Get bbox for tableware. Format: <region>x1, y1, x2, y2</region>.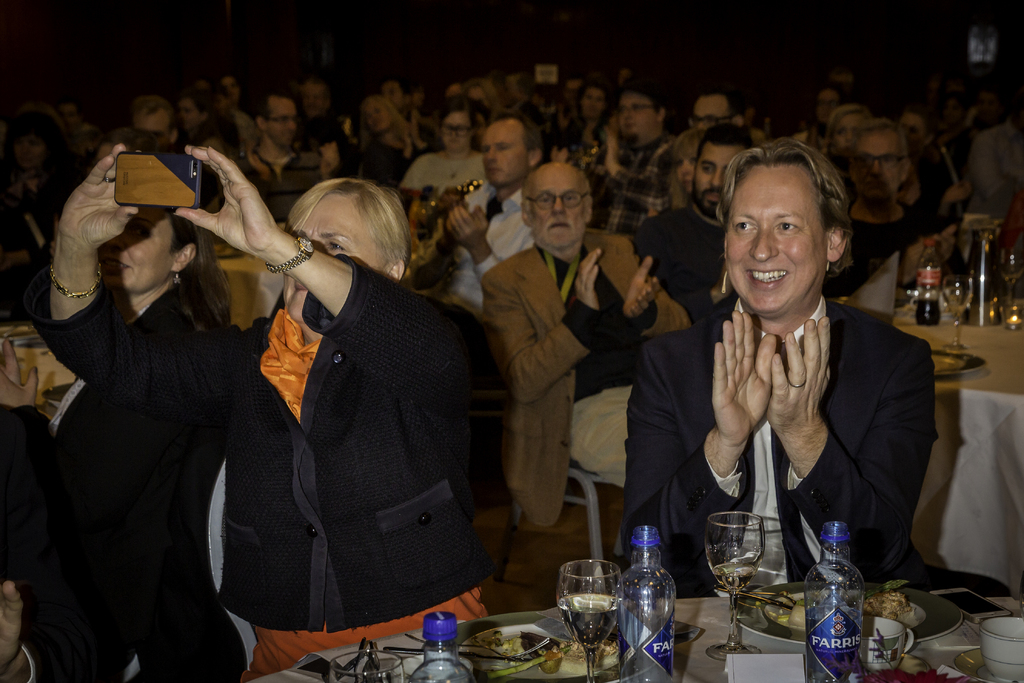
<region>556, 557, 624, 682</region>.
